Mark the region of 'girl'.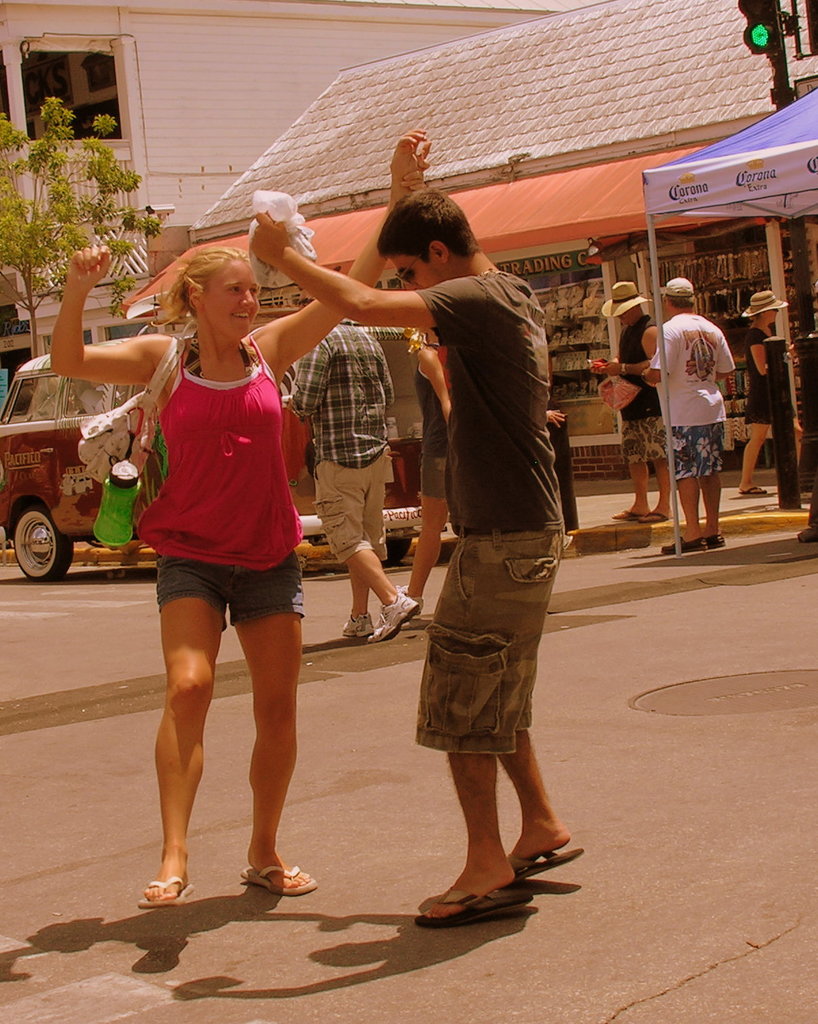
Region: bbox=[52, 157, 428, 915].
